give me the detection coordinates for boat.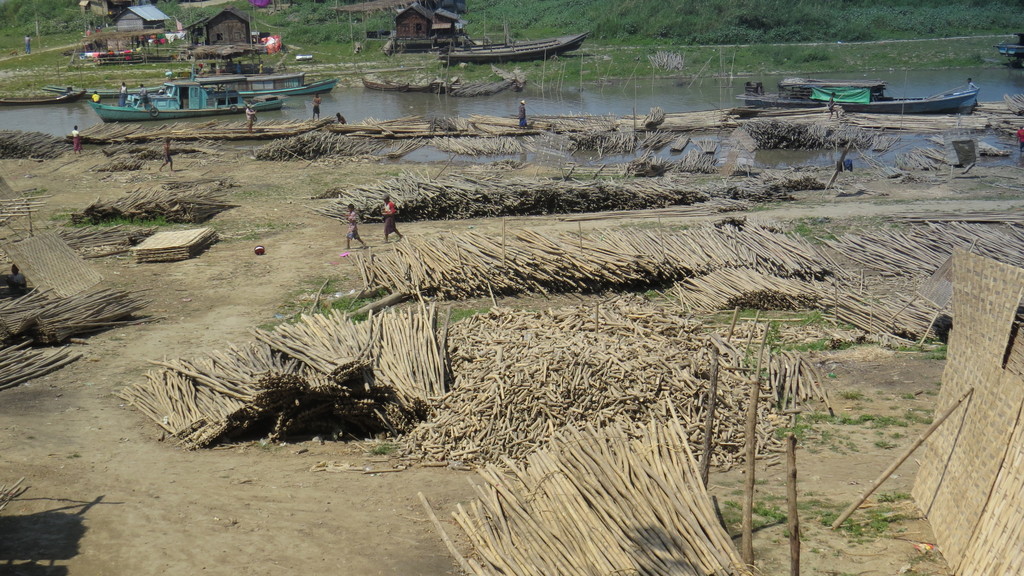
<box>735,75,964,118</box>.
